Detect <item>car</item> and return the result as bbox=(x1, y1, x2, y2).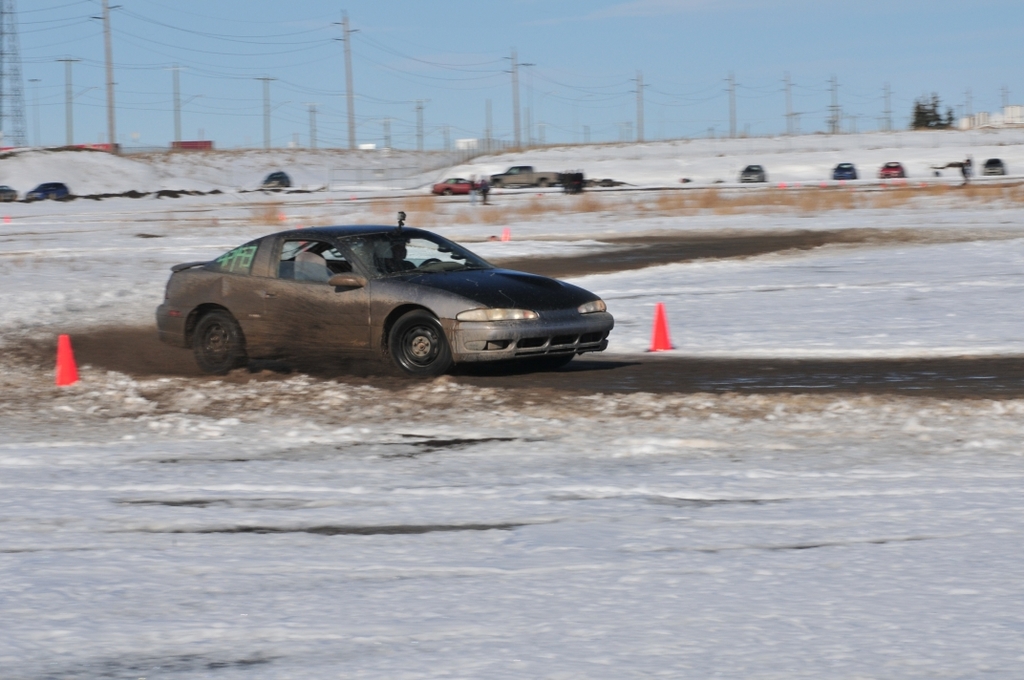
bbox=(431, 176, 476, 198).
